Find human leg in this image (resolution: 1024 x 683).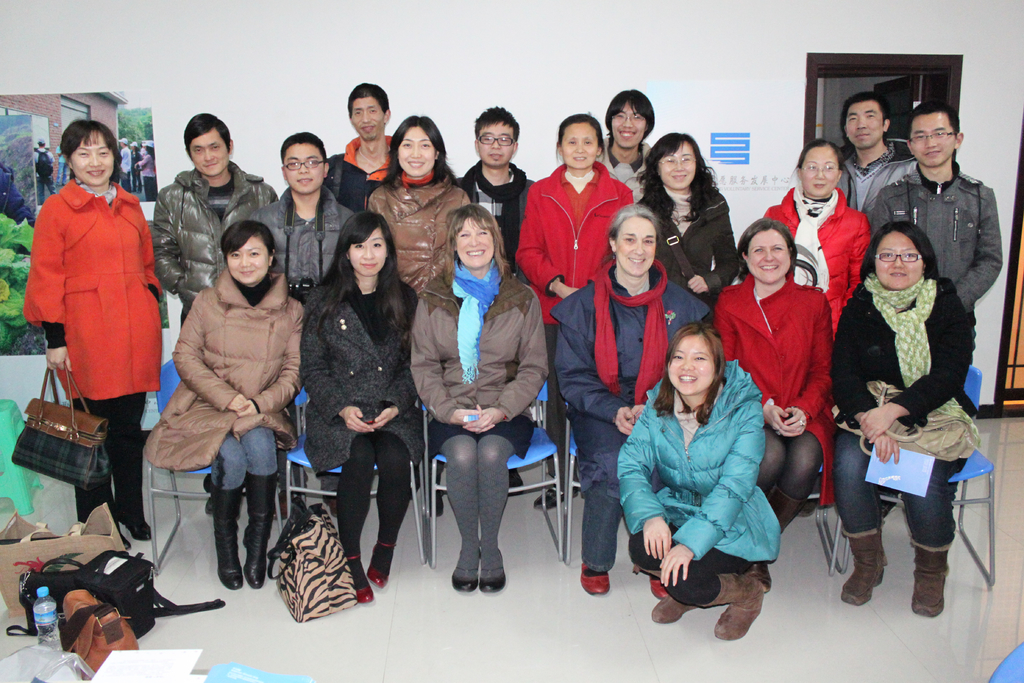
BBox(245, 424, 276, 586).
